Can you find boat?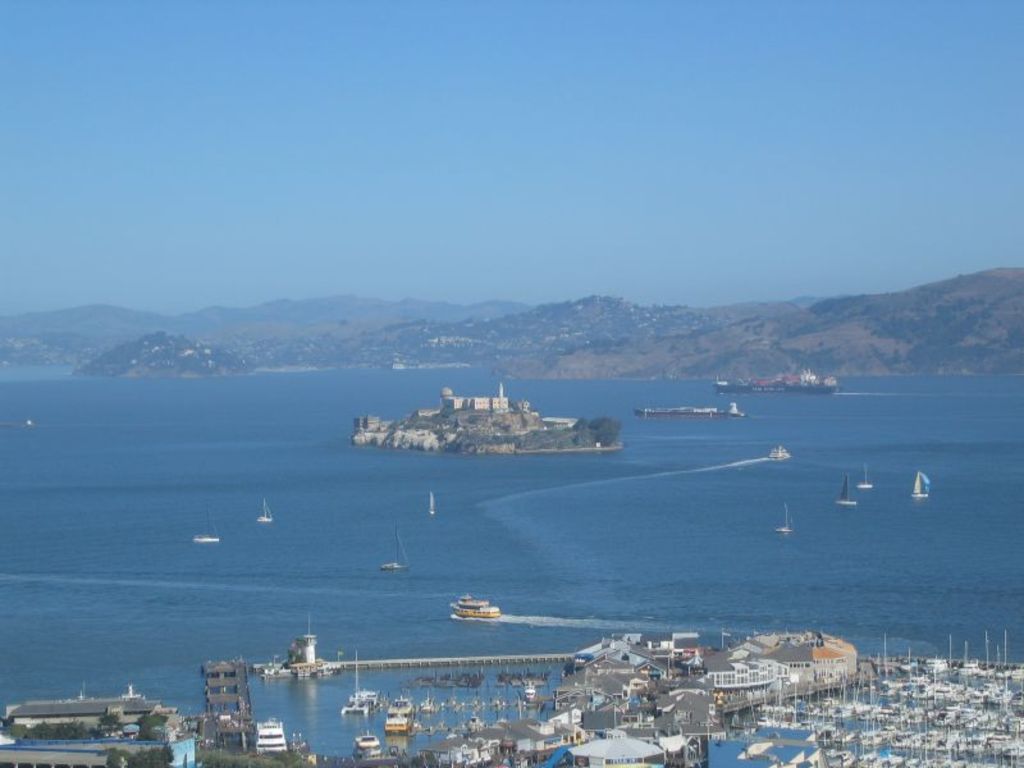
Yes, bounding box: 863,468,868,489.
